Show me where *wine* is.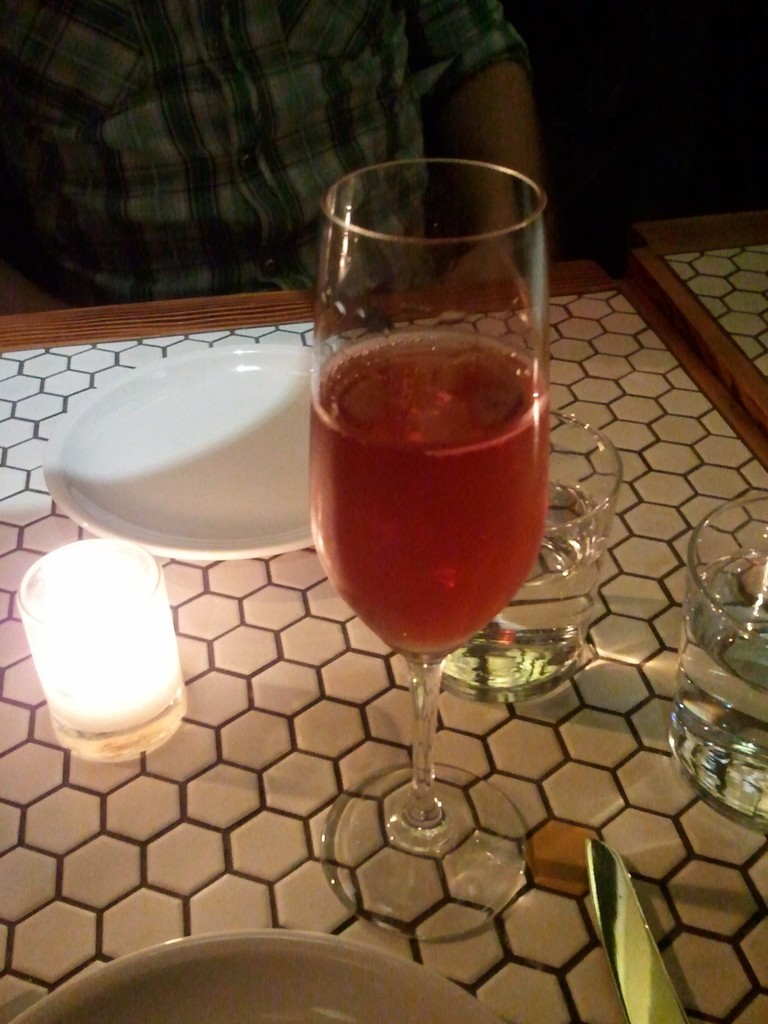
*wine* is at {"left": 295, "top": 330, "right": 550, "bottom": 650}.
